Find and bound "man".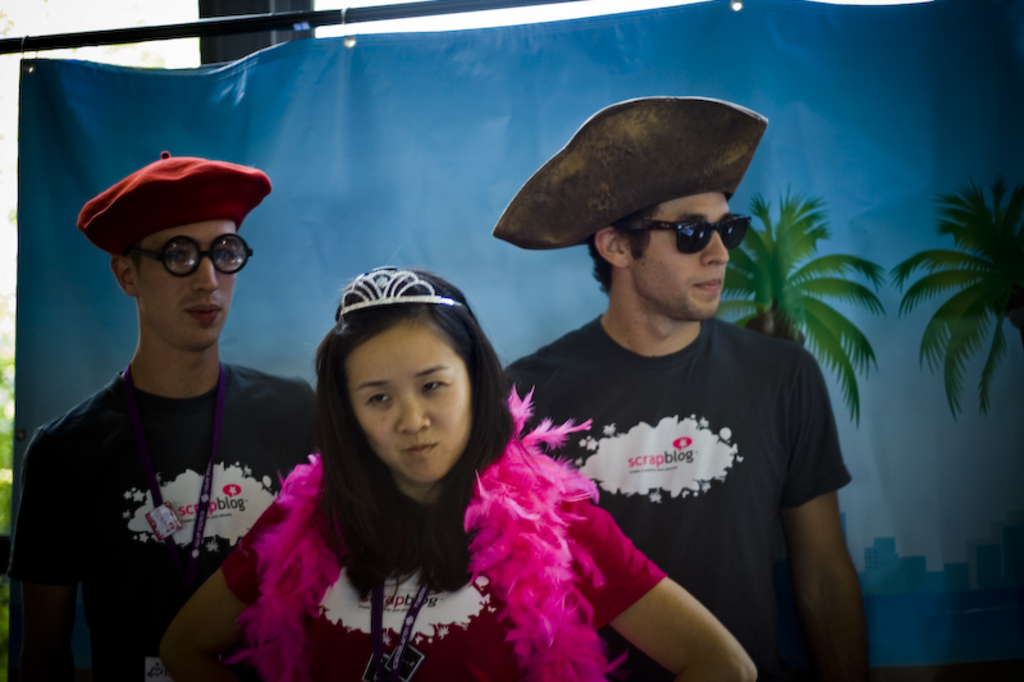
Bound: 4/155/320/681.
